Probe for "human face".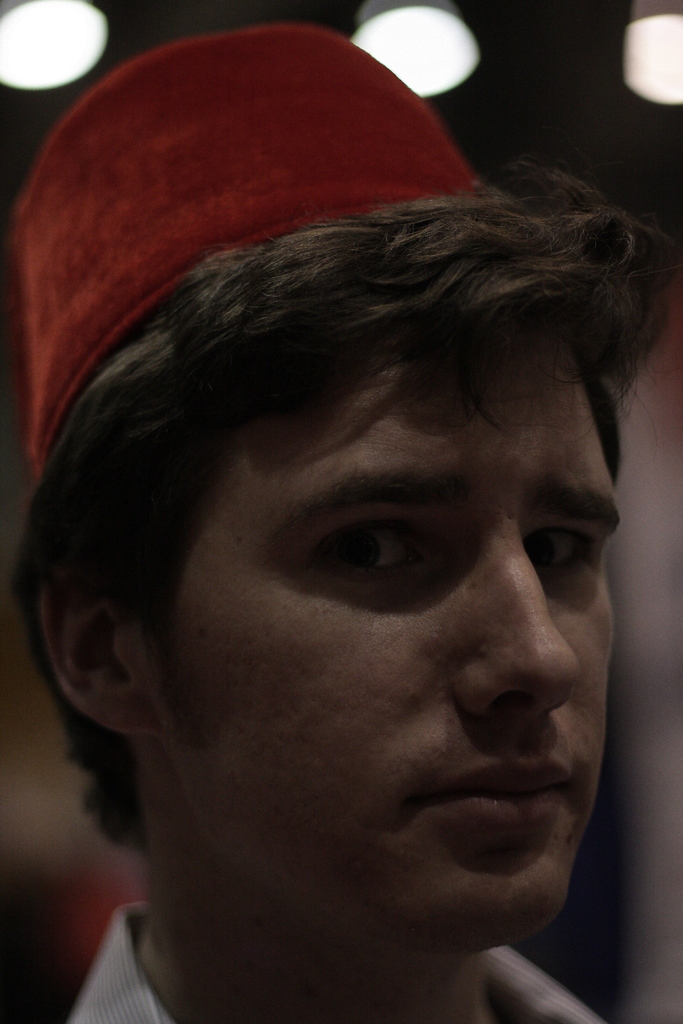
Probe result: bbox(140, 339, 627, 913).
